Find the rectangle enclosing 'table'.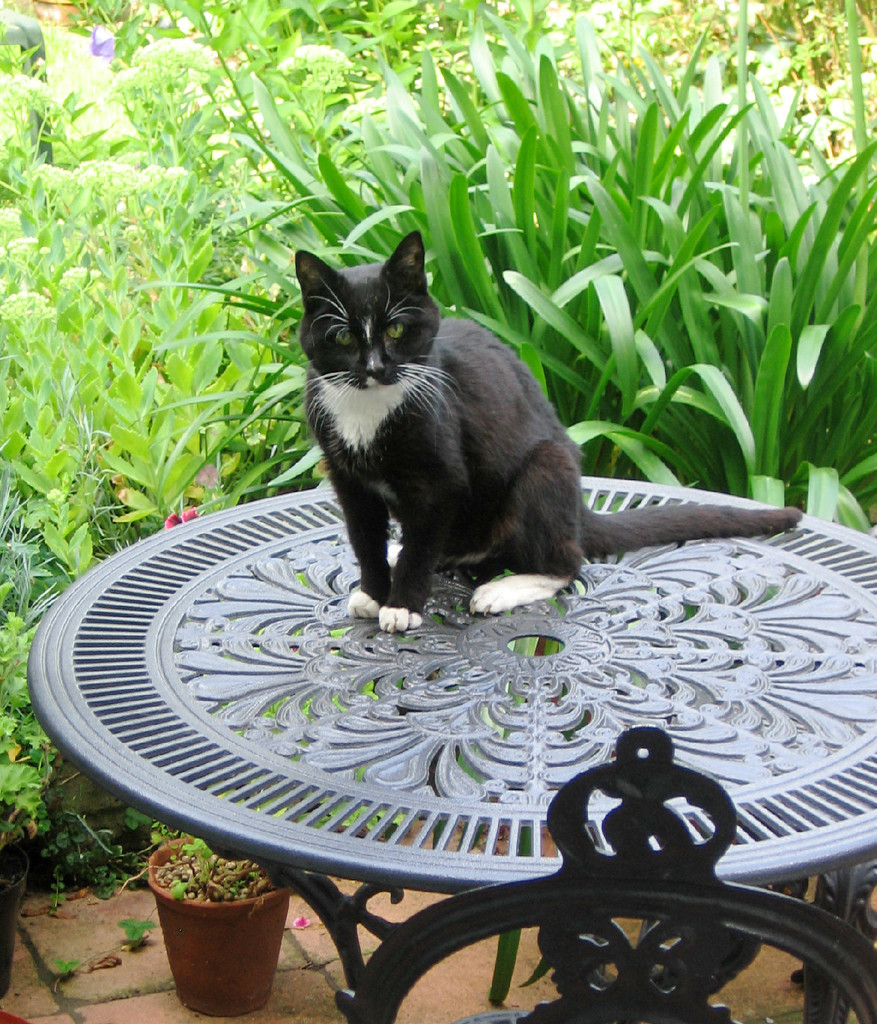
30:477:876:993.
